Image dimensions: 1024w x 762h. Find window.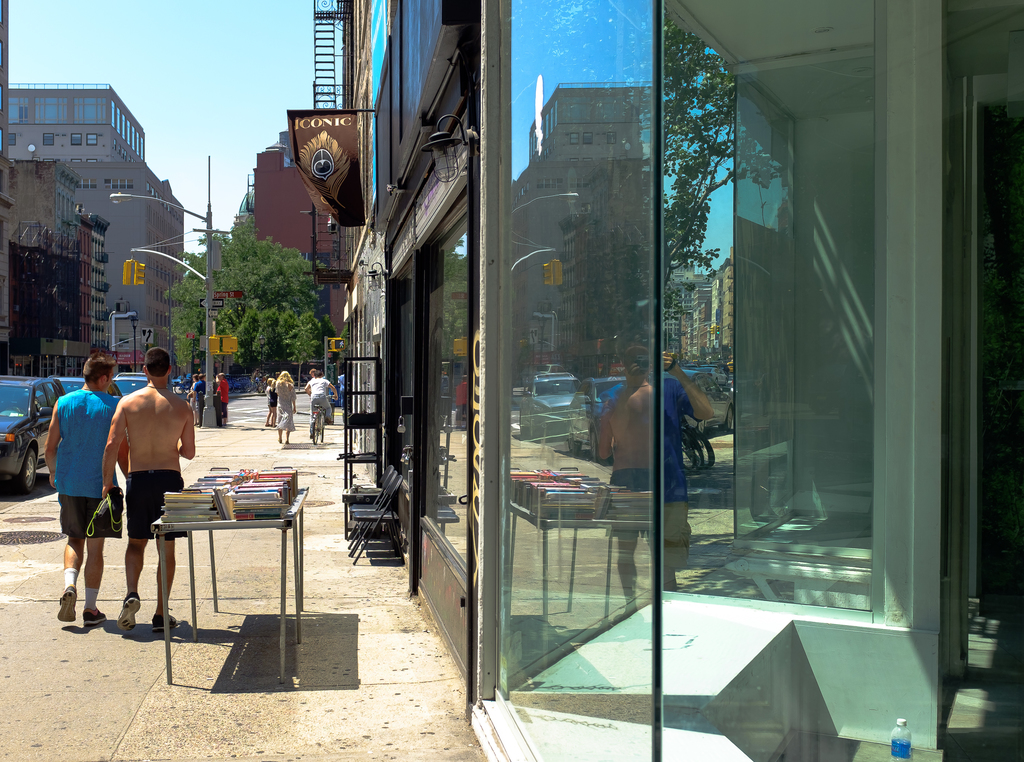
left=70, top=159, right=79, bottom=162.
